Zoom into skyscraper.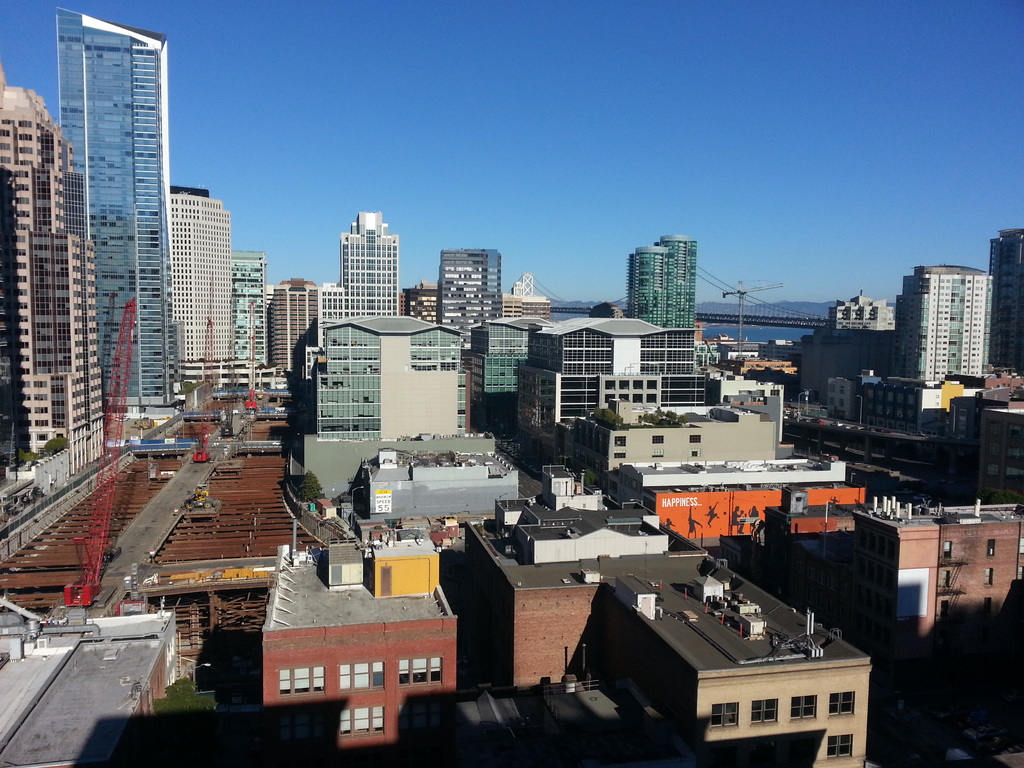
Zoom target: 318:206:403:325.
